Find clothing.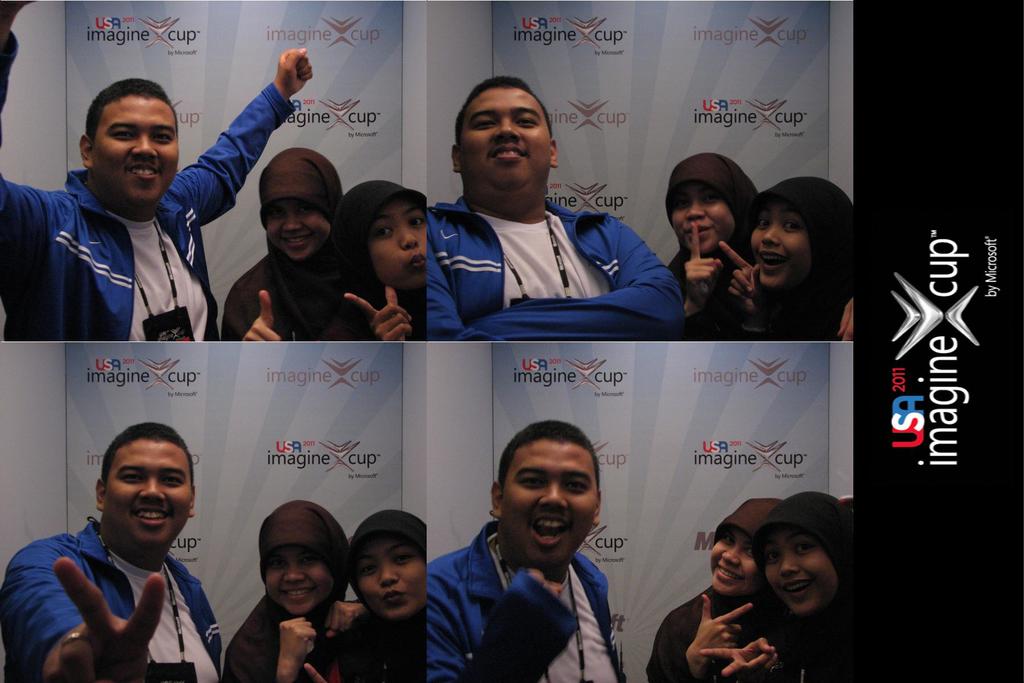
428,190,683,350.
